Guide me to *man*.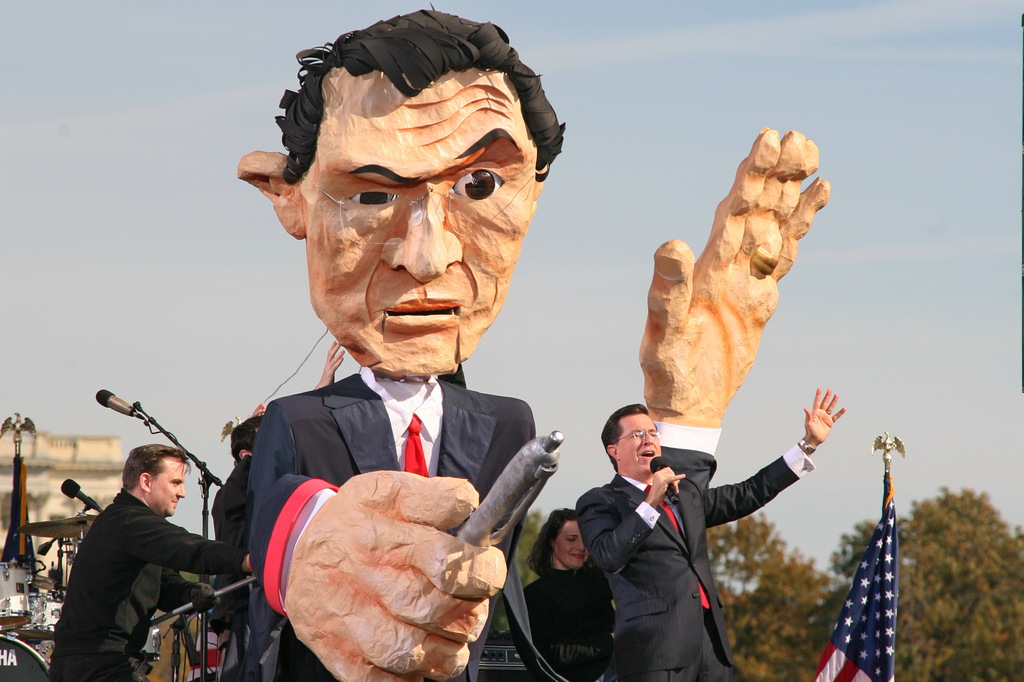
Guidance: <bbox>212, 417, 264, 628</bbox>.
